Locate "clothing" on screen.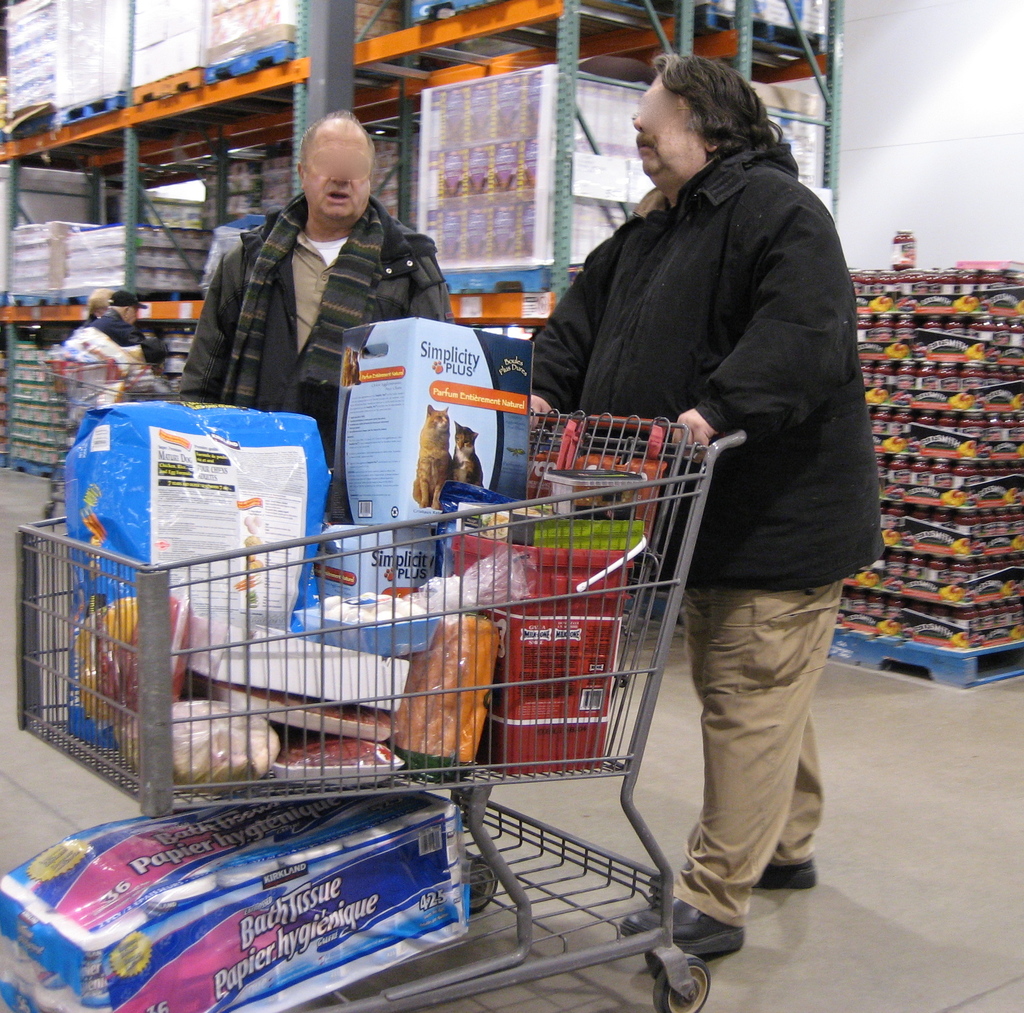
On screen at left=177, top=182, right=453, bottom=467.
